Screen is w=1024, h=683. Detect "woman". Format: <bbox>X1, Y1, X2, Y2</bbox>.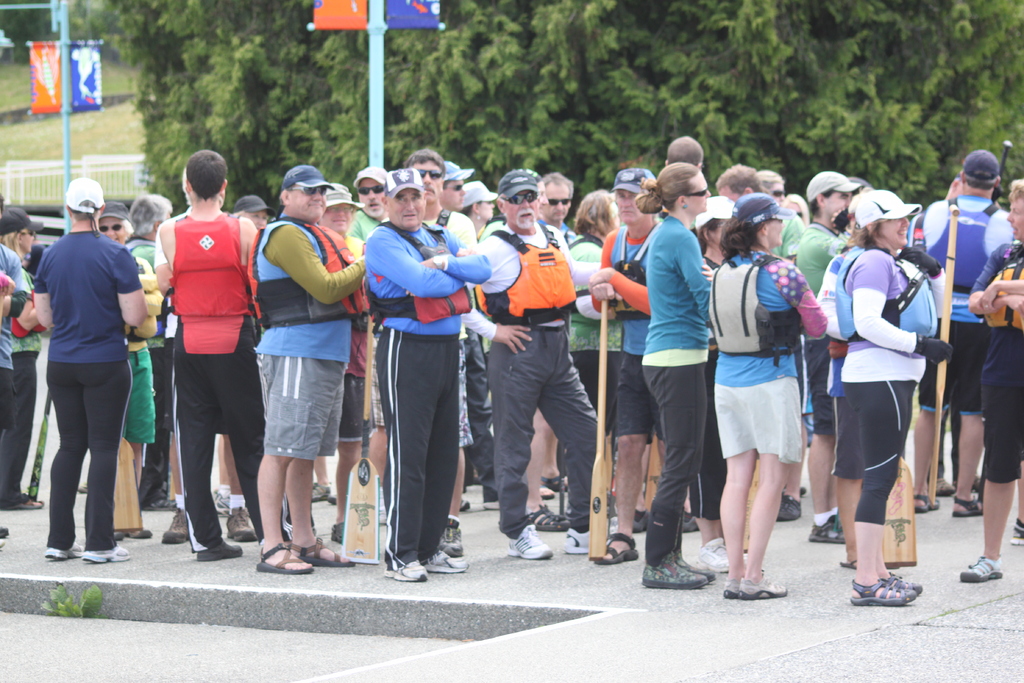
<bbox>100, 208, 163, 539</bbox>.
